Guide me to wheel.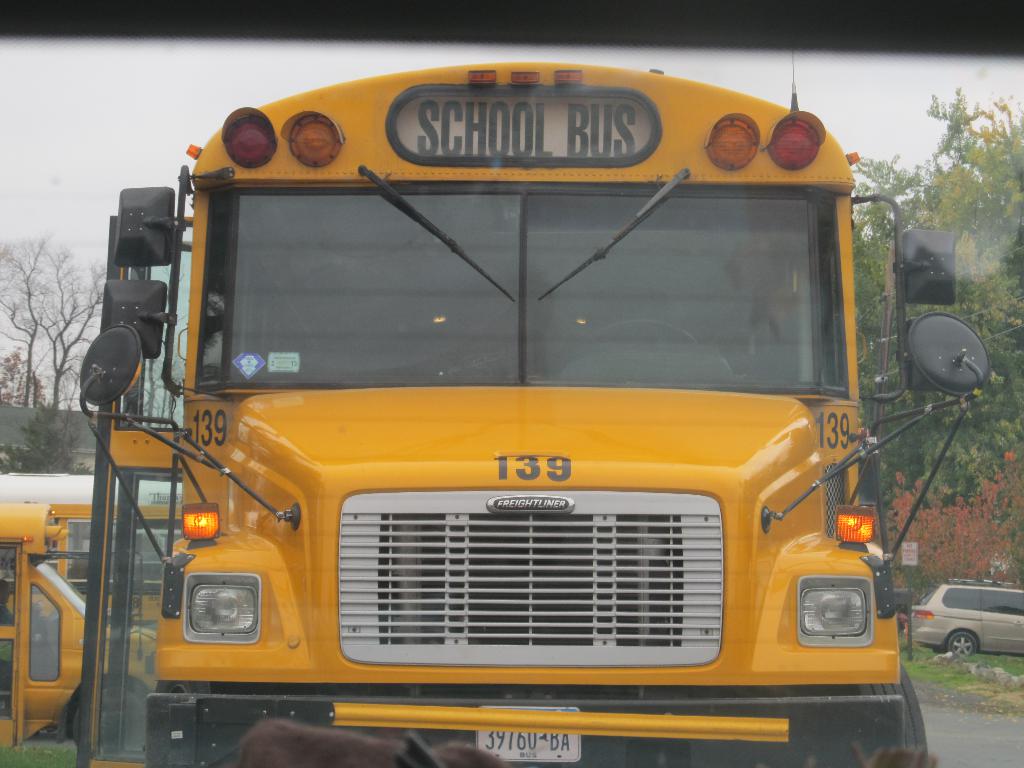
Guidance: region(821, 657, 925, 764).
